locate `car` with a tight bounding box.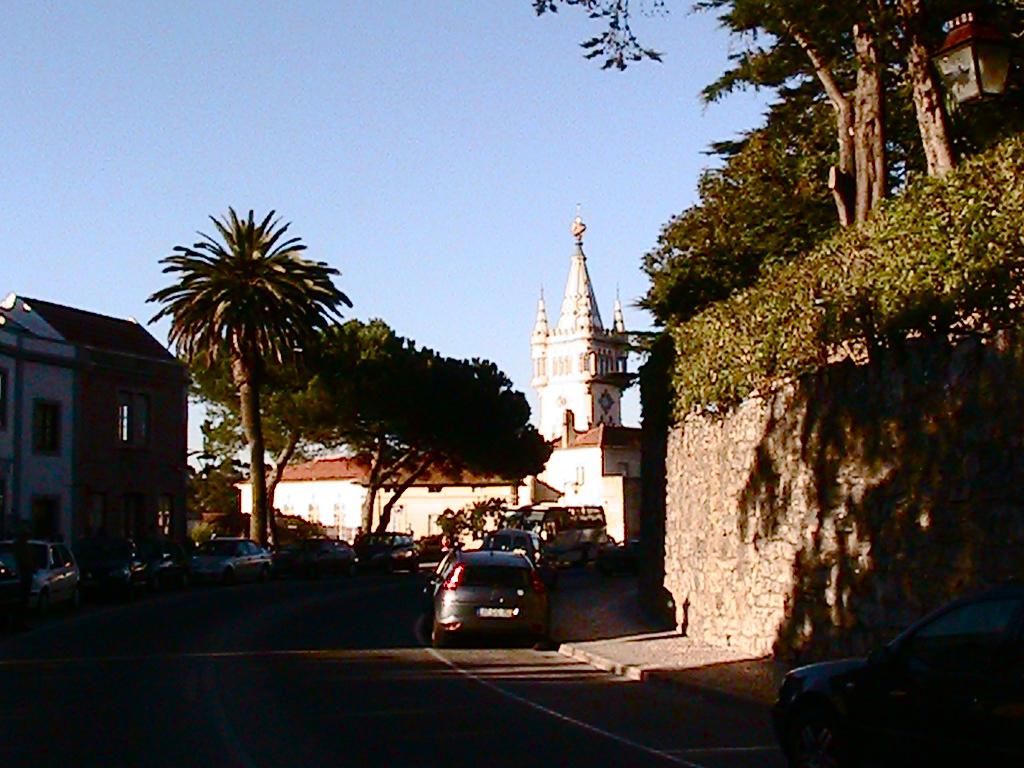
rect(781, 597, 1023, 767).
